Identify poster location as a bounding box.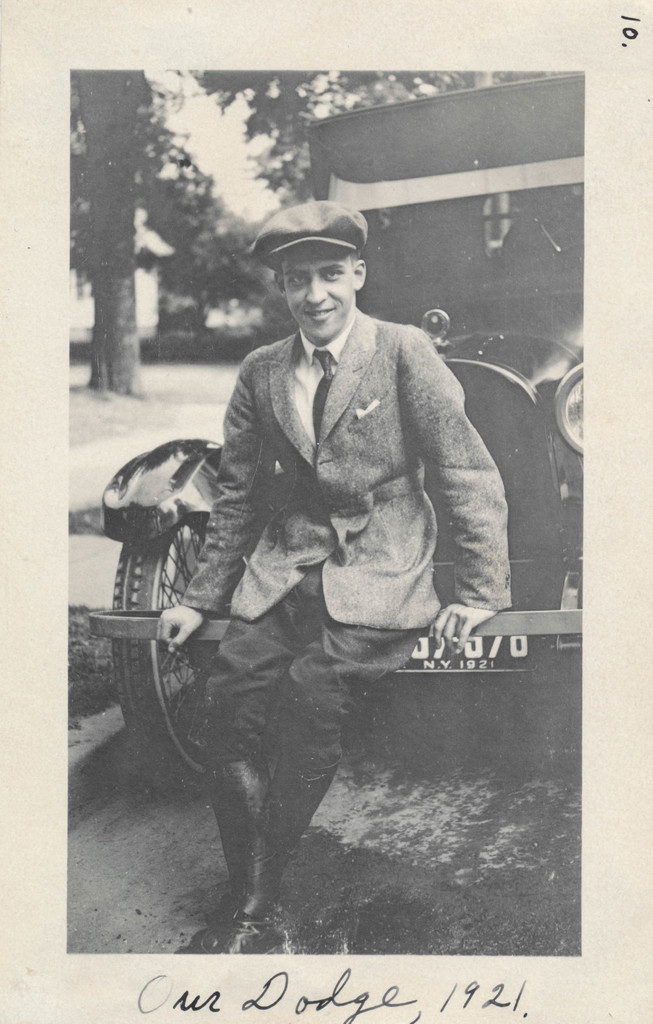
box=[0, 0, 652, 1023].
